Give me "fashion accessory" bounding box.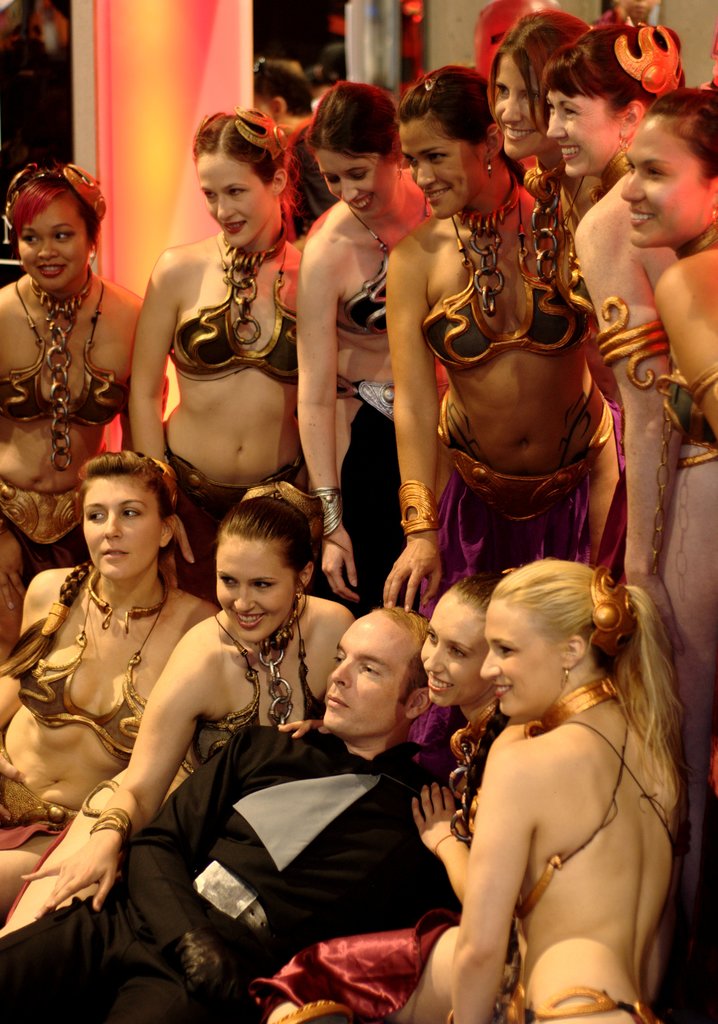
[448, 698, 498, 844].
